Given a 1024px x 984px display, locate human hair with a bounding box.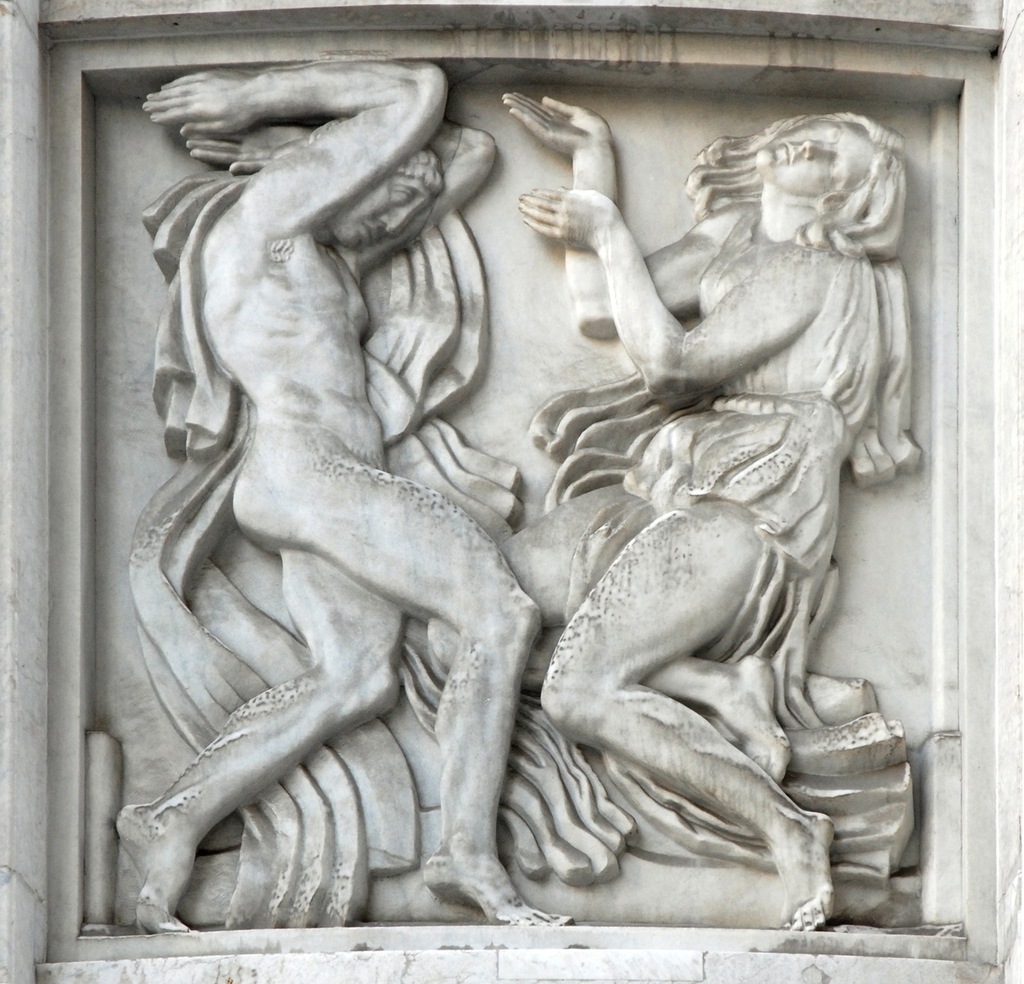
Located: Rect(694, 112, 922, 269).
